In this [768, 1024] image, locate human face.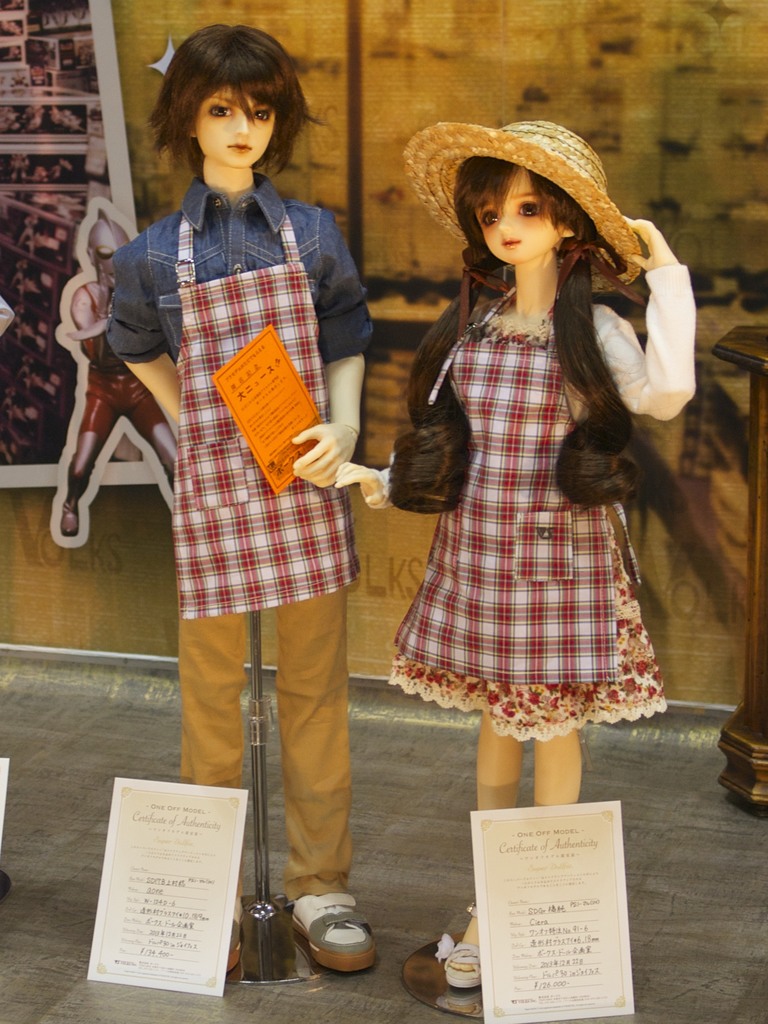
Bounding box: bbox=(472, 168, 567, 270).
